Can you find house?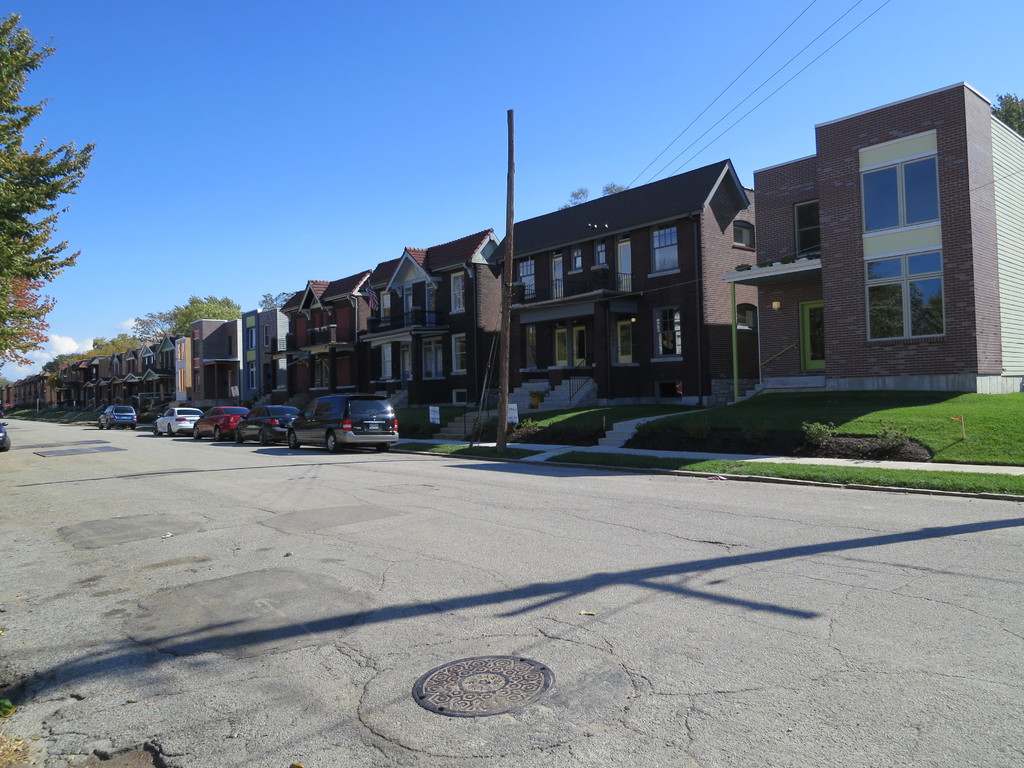
Yes, bounding box: bbox(138, 343, 161, 406).
